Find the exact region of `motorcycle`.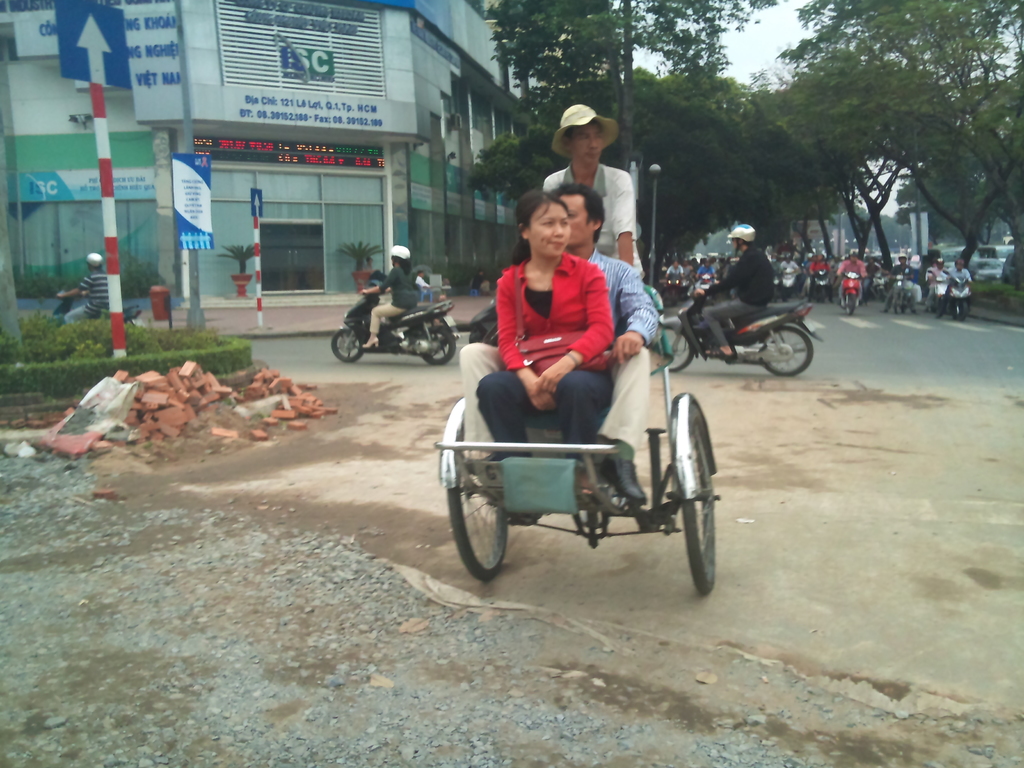
Exact region: x1=814, y1=268, x2=831, y2=300.
